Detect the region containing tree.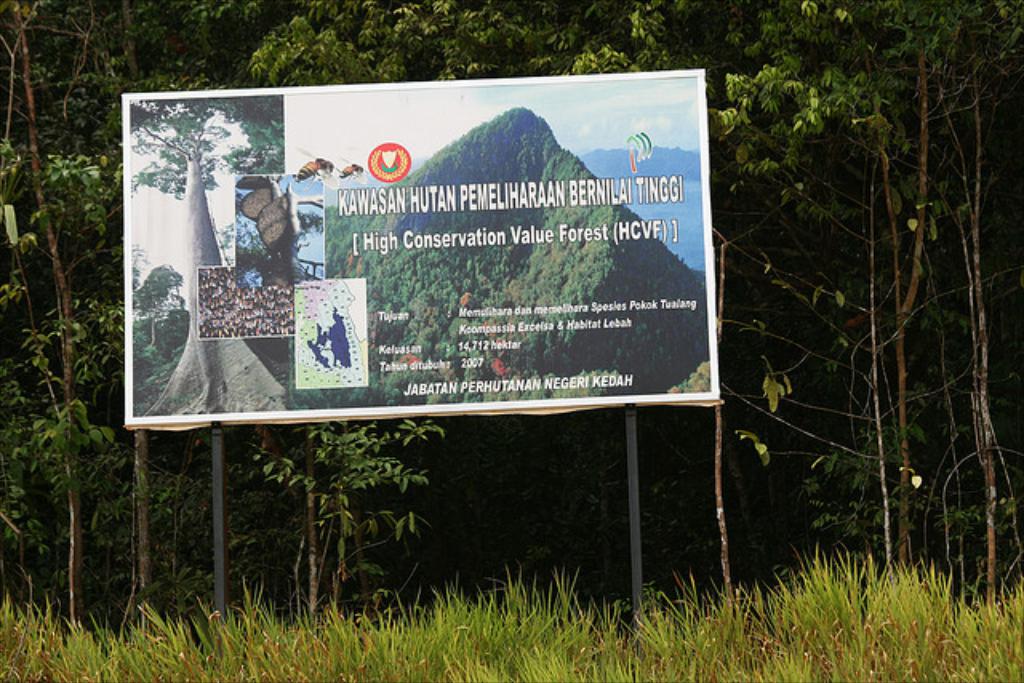
rect(13, 91, 117, 566).
